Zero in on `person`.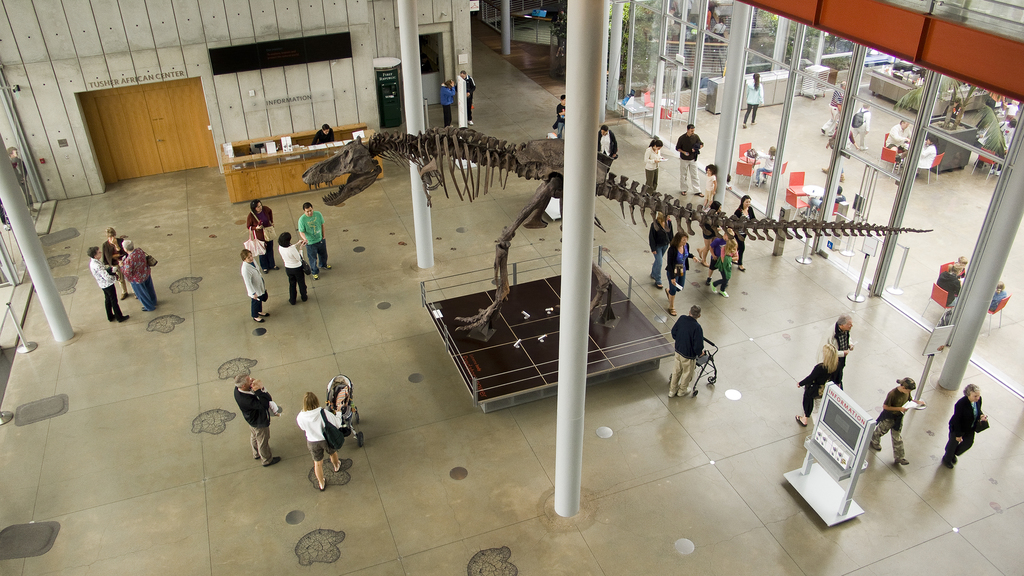
Zeroed in: (left=460, top=68, right=477, bottom=127).
